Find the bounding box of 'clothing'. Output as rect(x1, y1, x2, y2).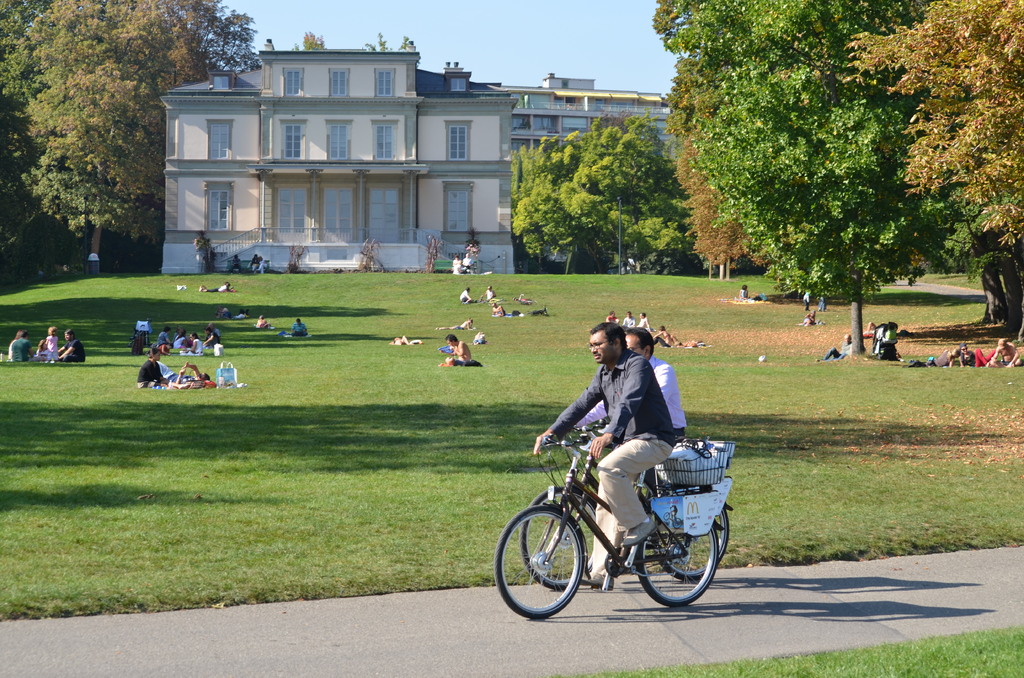
rect(450, 340, 470, 365).
